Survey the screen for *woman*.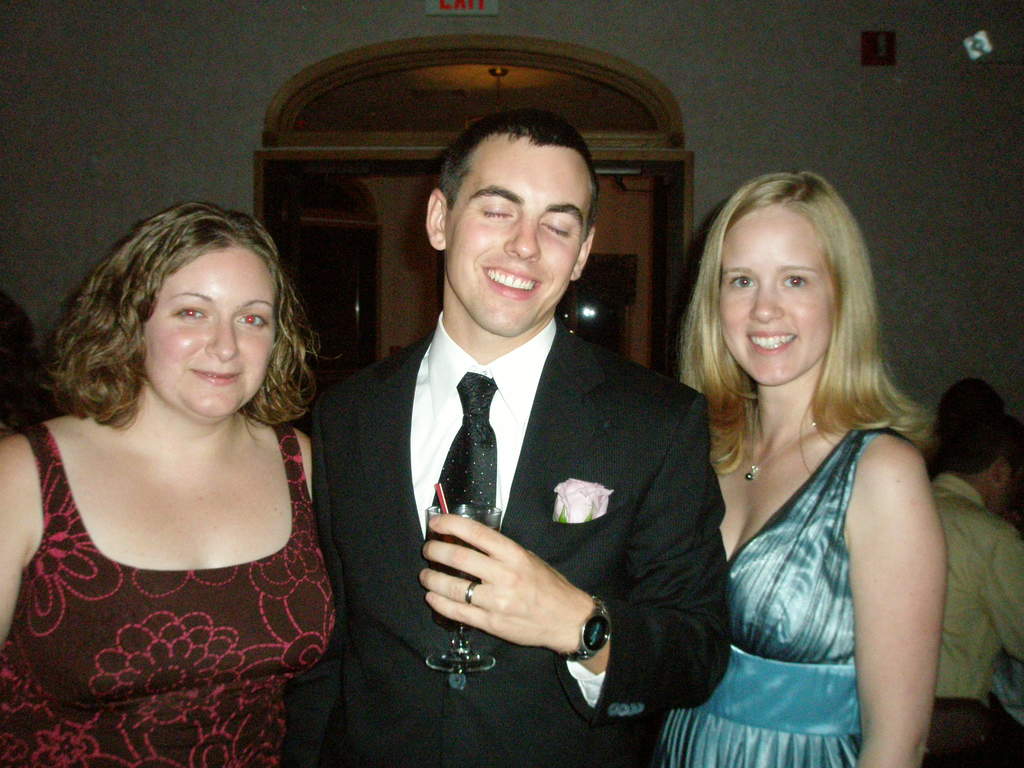
Survey found: bbox(644, 164, 944, 767).
